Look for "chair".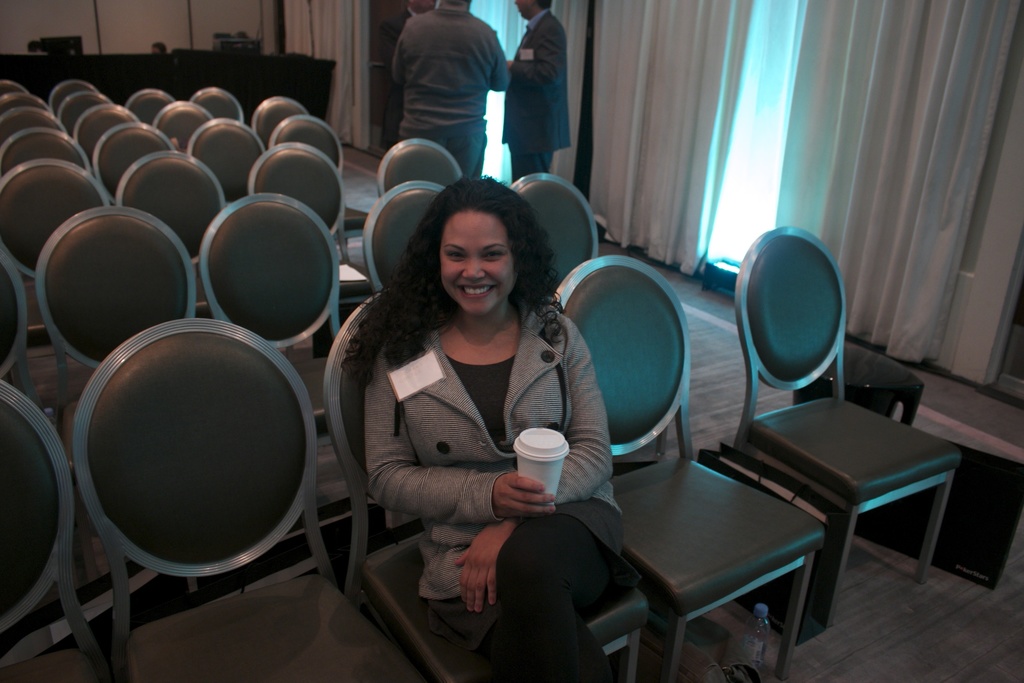
Found: box(114, 148, 227, 313).
